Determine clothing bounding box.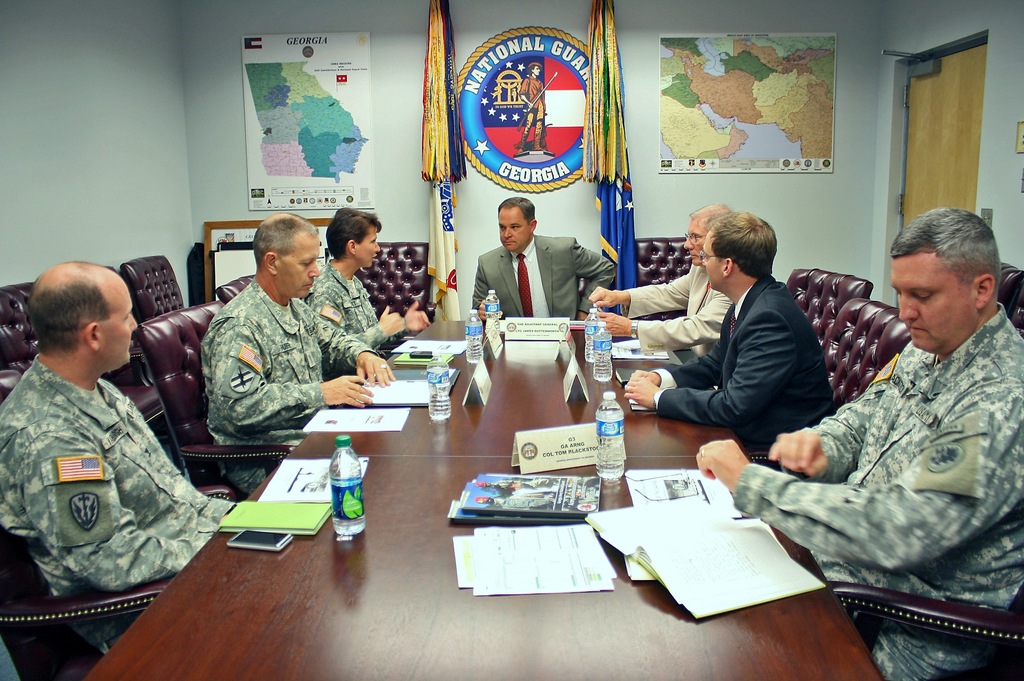
Determined: 627, 264, 718, 361.
